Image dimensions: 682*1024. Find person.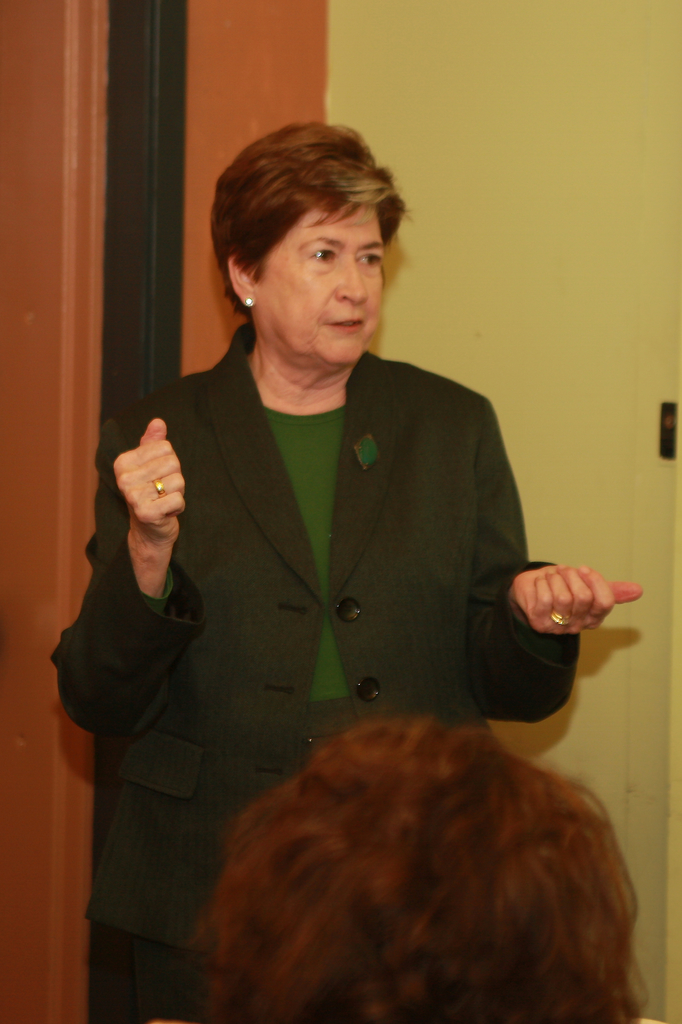
(154,710,681,1023).
